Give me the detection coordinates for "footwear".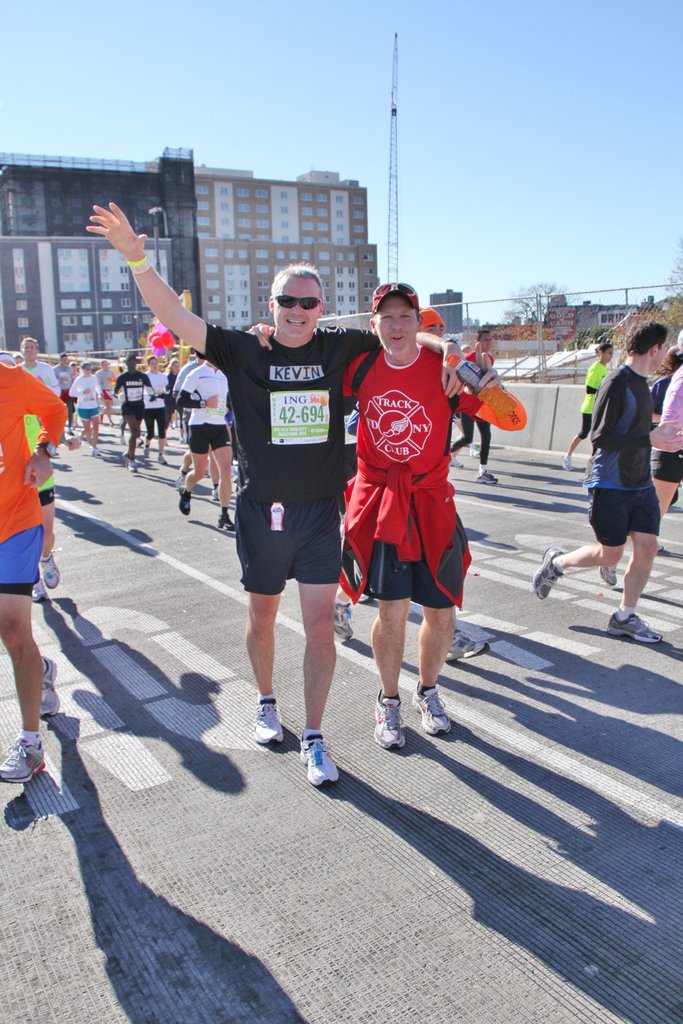
pyautogui.locateOnScreen(374, 689, 405, 753).
